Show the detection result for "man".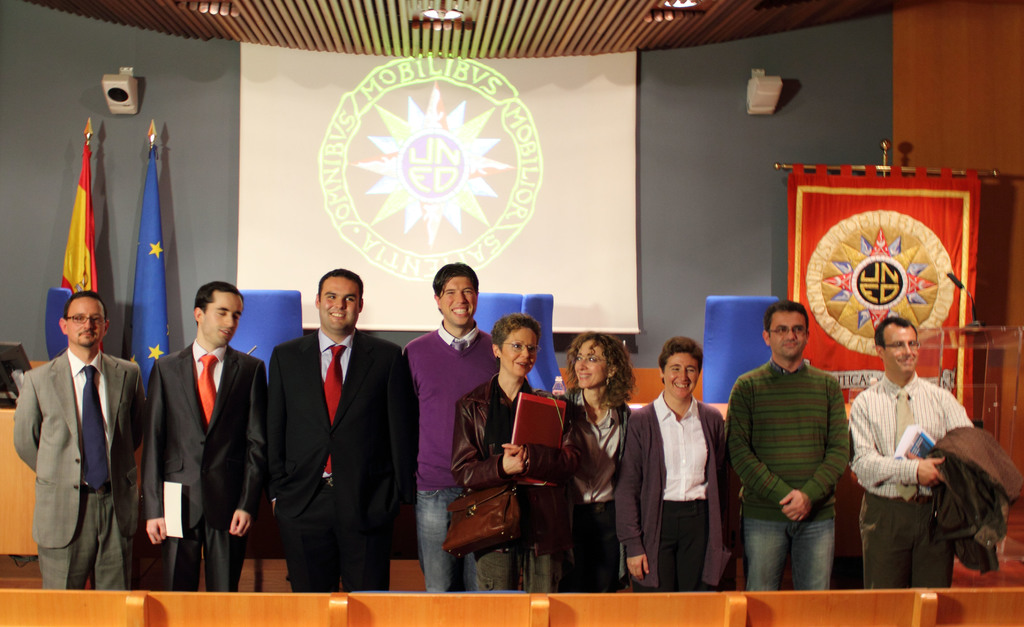
140 281 268 593.
